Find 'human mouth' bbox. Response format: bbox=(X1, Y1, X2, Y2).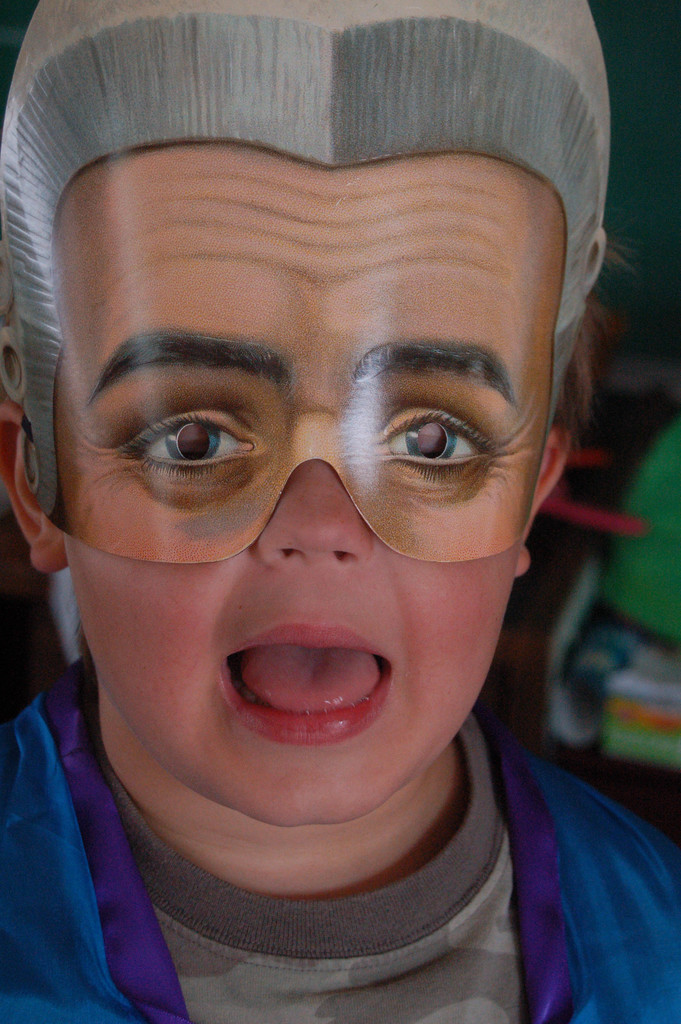
bbox=(210, 612, 401, 751).
